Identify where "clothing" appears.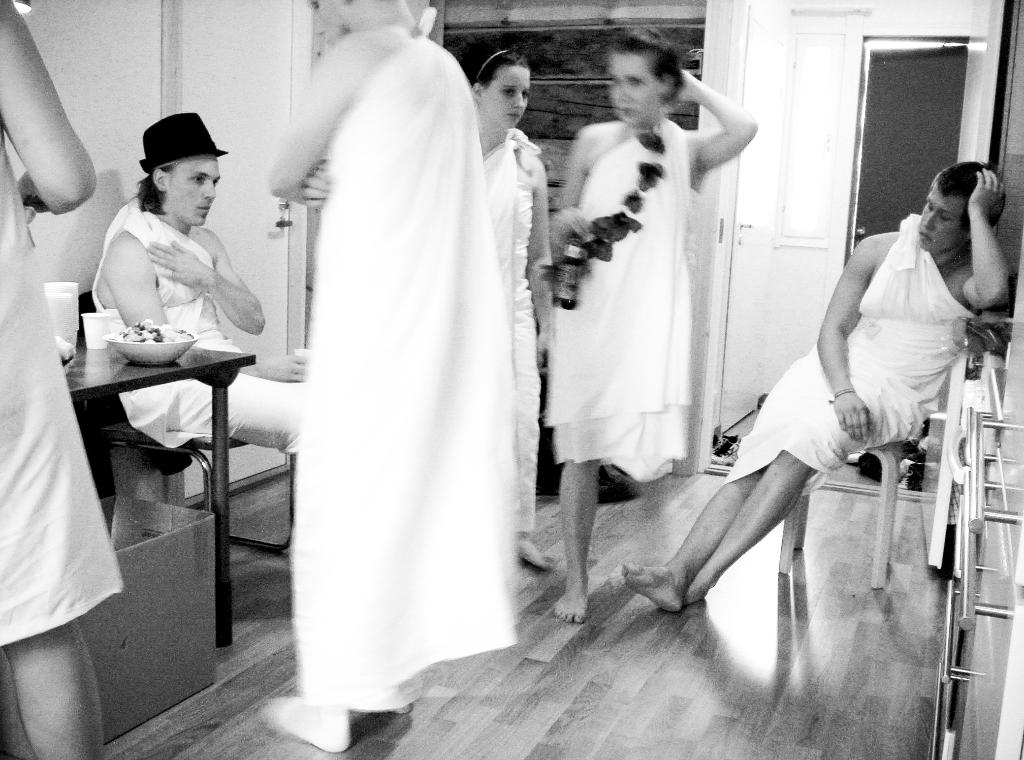
Appears at {"x1": 471, "y1": 126, "x2": 541, "y2": 530}.
